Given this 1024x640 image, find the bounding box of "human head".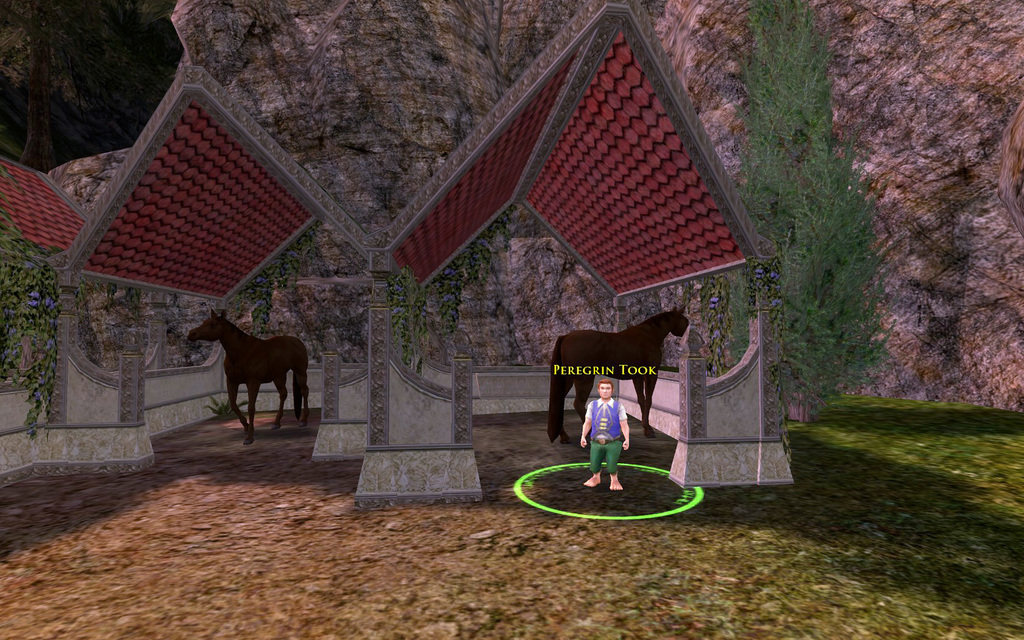
detection(592, 378, 614, 399).
